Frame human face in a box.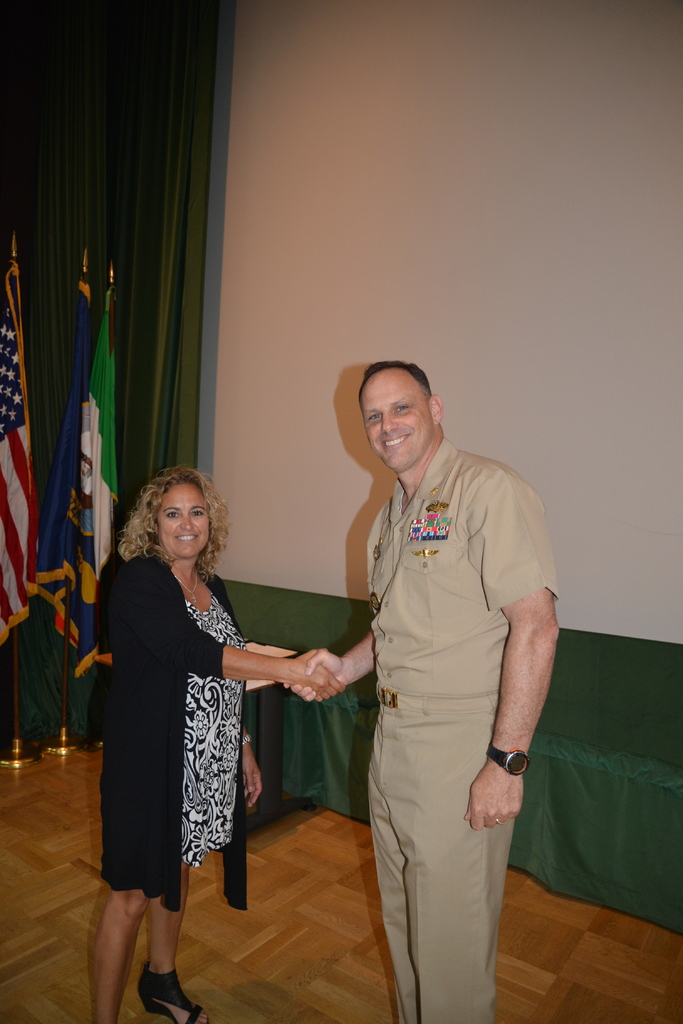
359, 368, 433, 467.
